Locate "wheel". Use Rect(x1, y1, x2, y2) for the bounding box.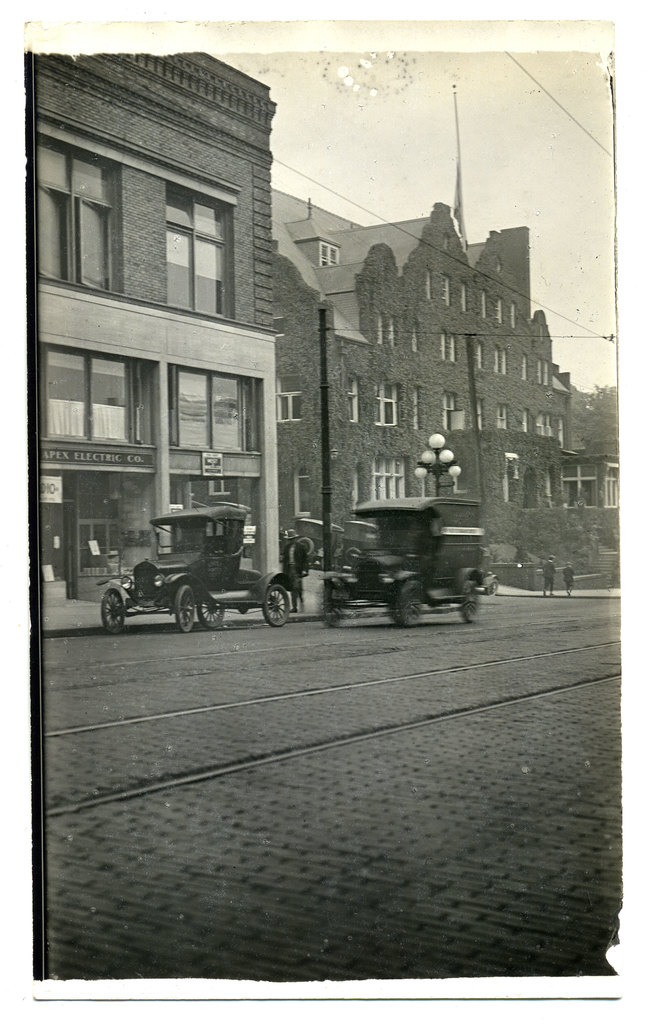
Rect(197, 599, 223, 632).
